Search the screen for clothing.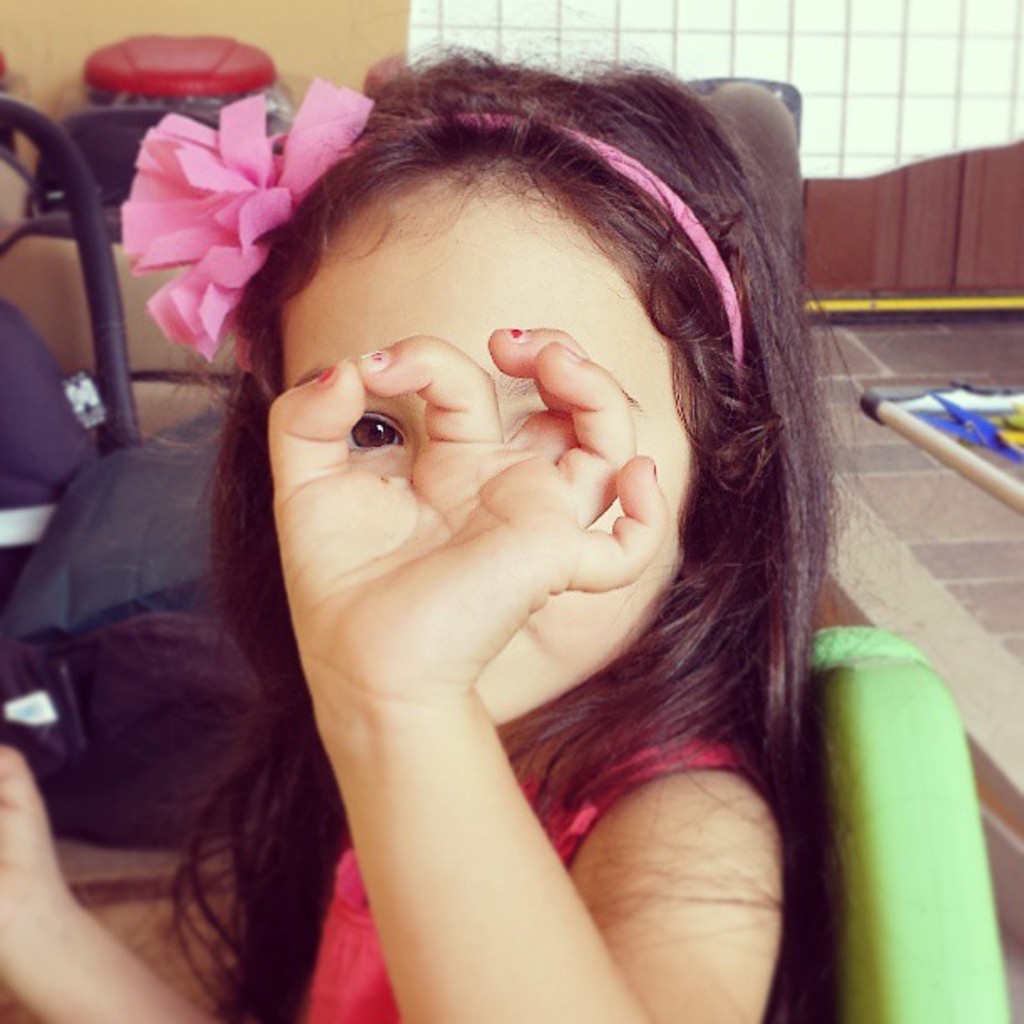
Found at (293, 674, 750, 1022).
